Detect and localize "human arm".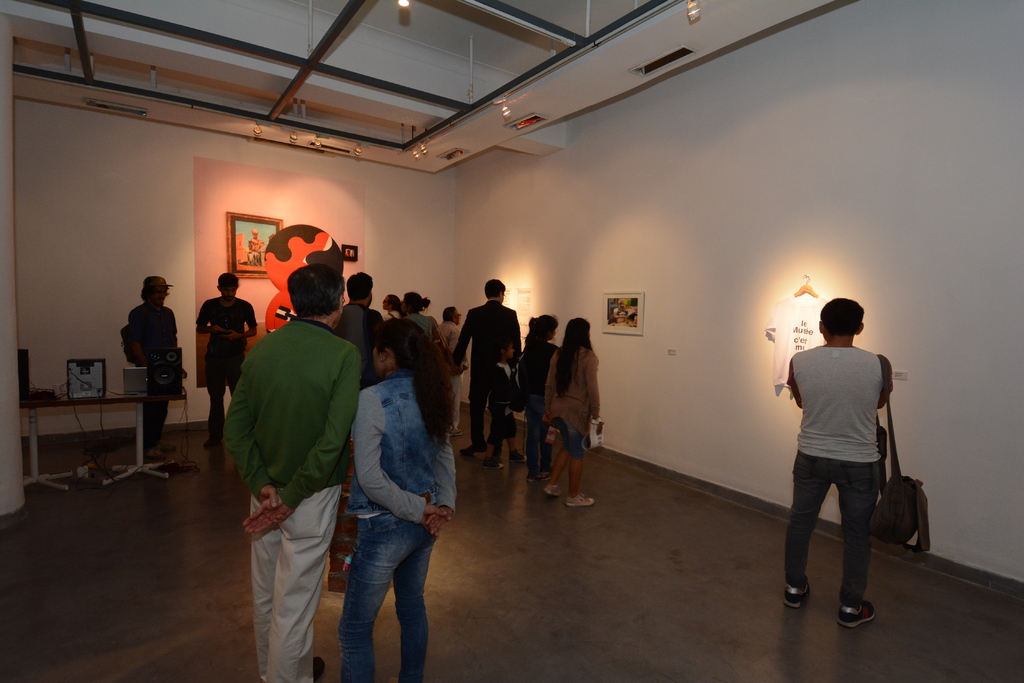
Localized at l=508, t=303, r=524, b=355.
